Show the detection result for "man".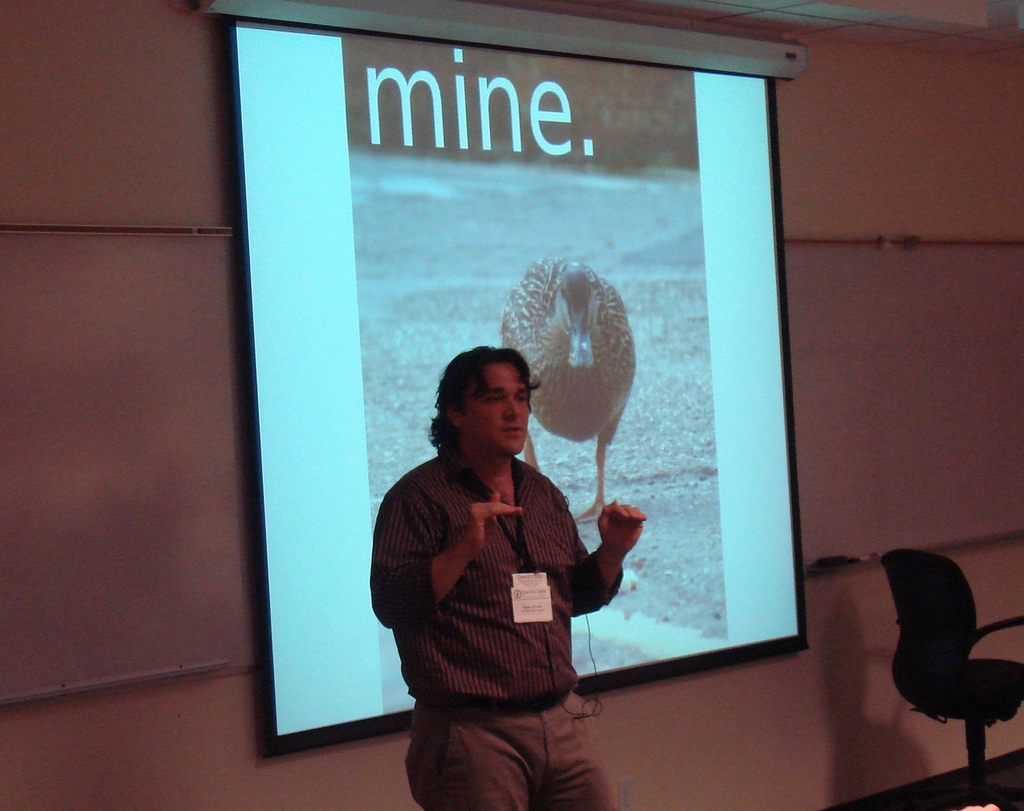
rect(368, 337, 648, 810).
